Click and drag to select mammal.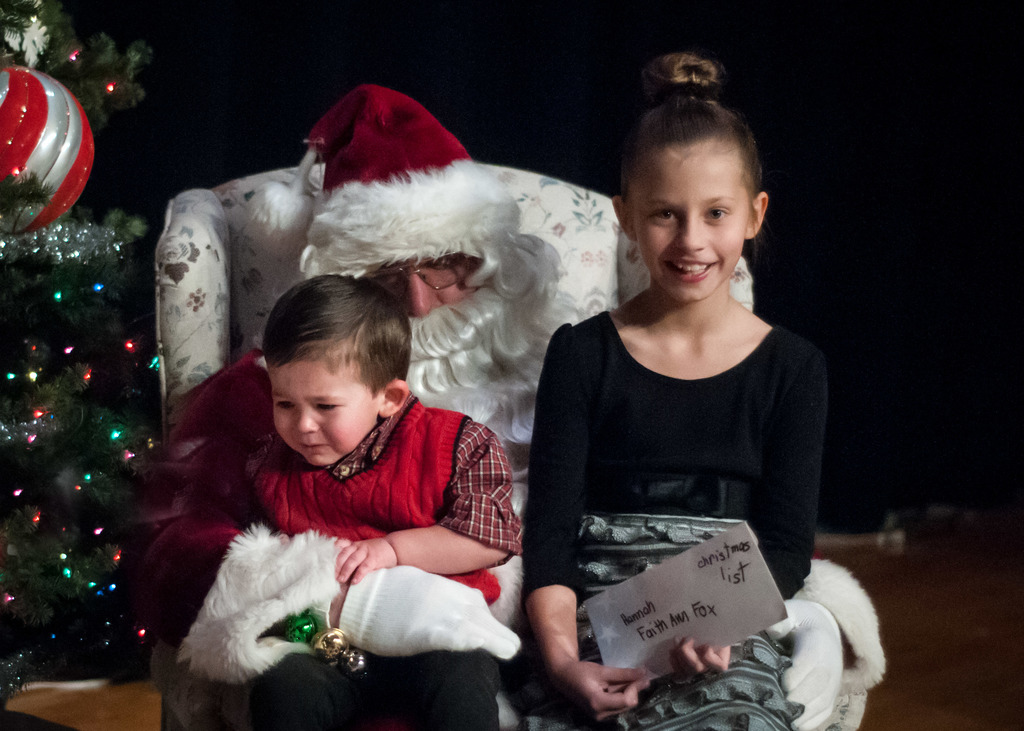
Selection: 248/276/518/730.
